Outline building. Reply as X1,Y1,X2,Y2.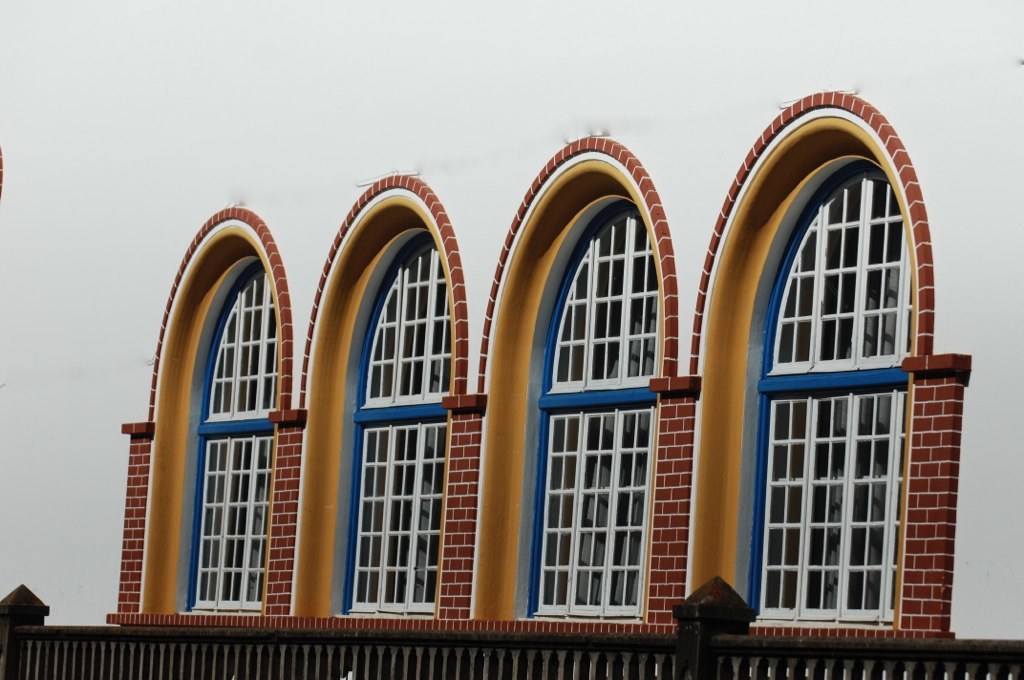
0,1,1023,679.
